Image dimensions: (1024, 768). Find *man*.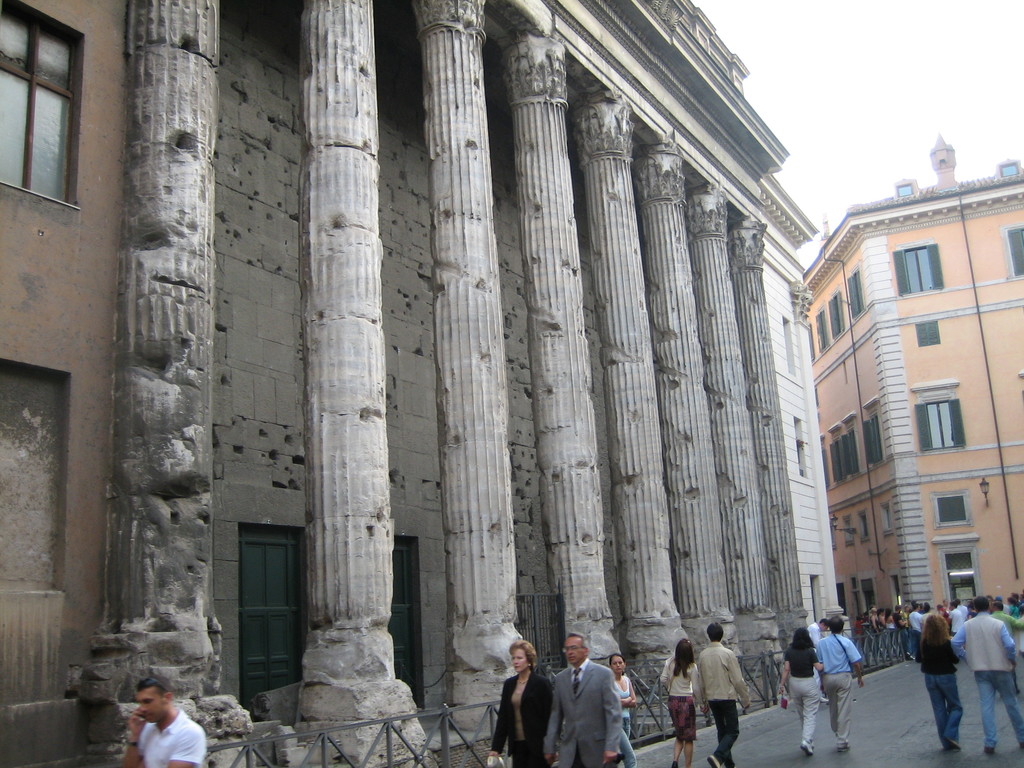
bbox(956, 598, 968, 618).
